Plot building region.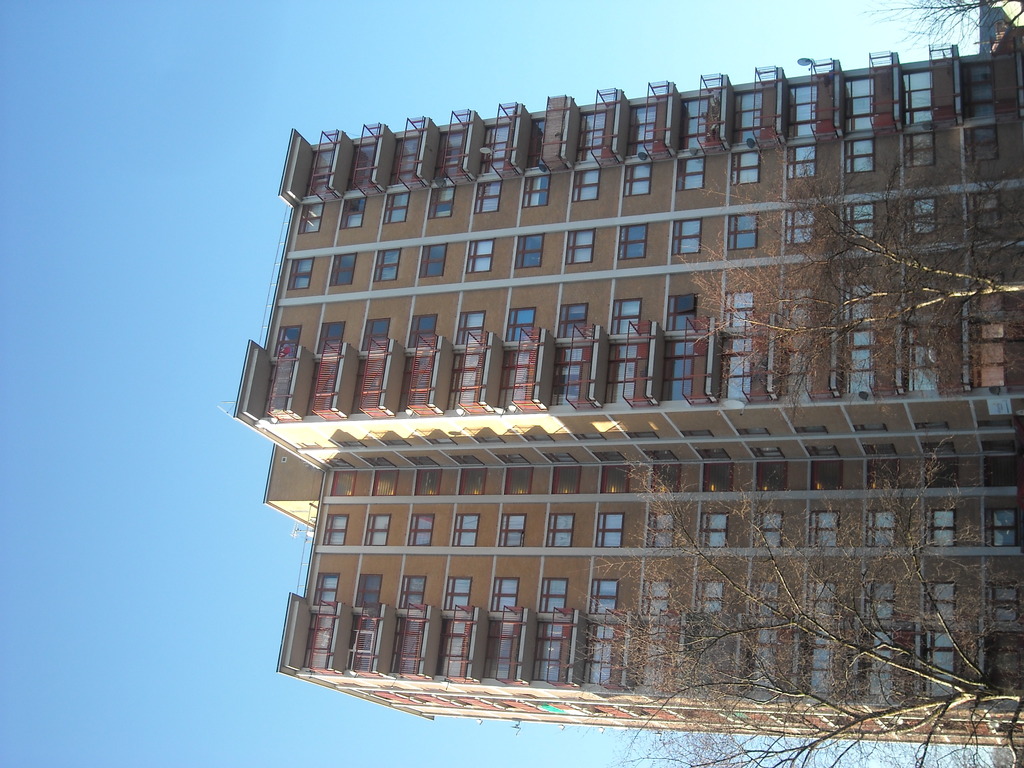
Plotted at (x1=214, y1=26, x2=1023, y2=748).
